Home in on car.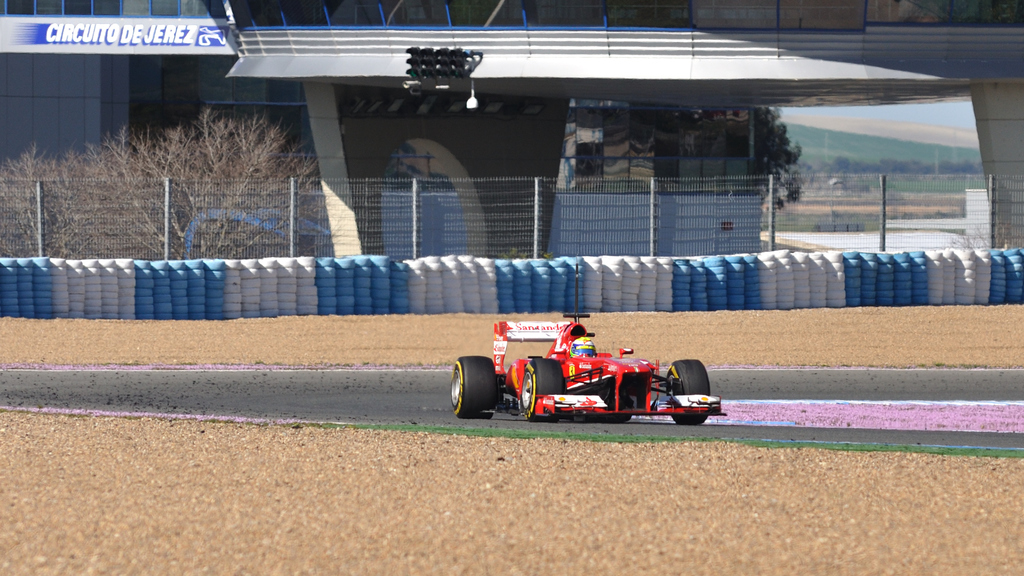
Homed in at 448,309,725,426.
